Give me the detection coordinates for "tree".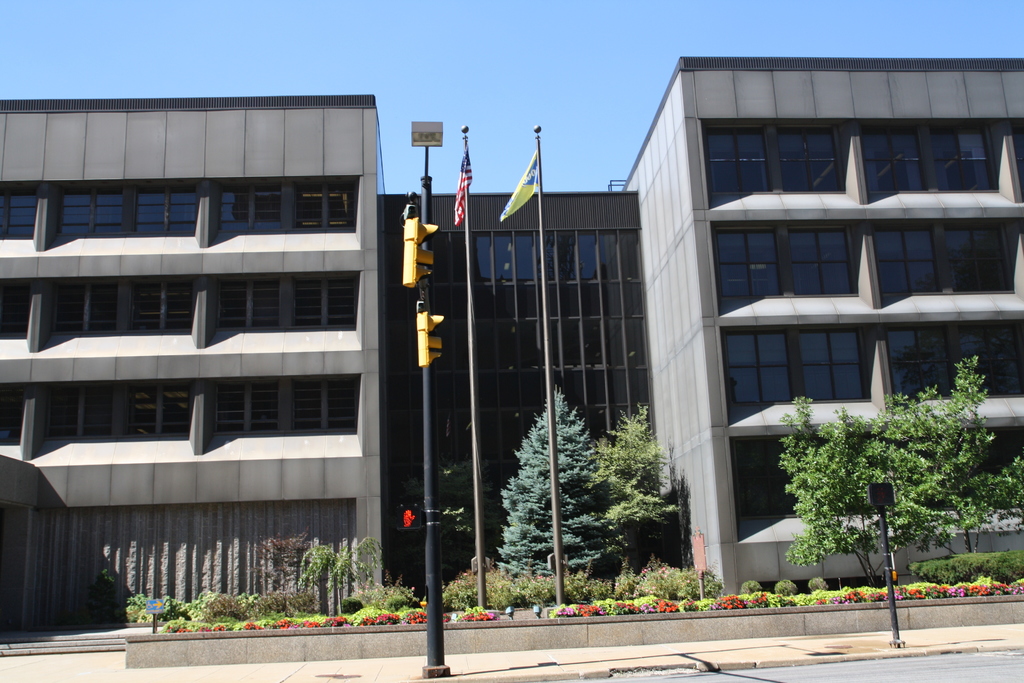
495/387/618/597.
